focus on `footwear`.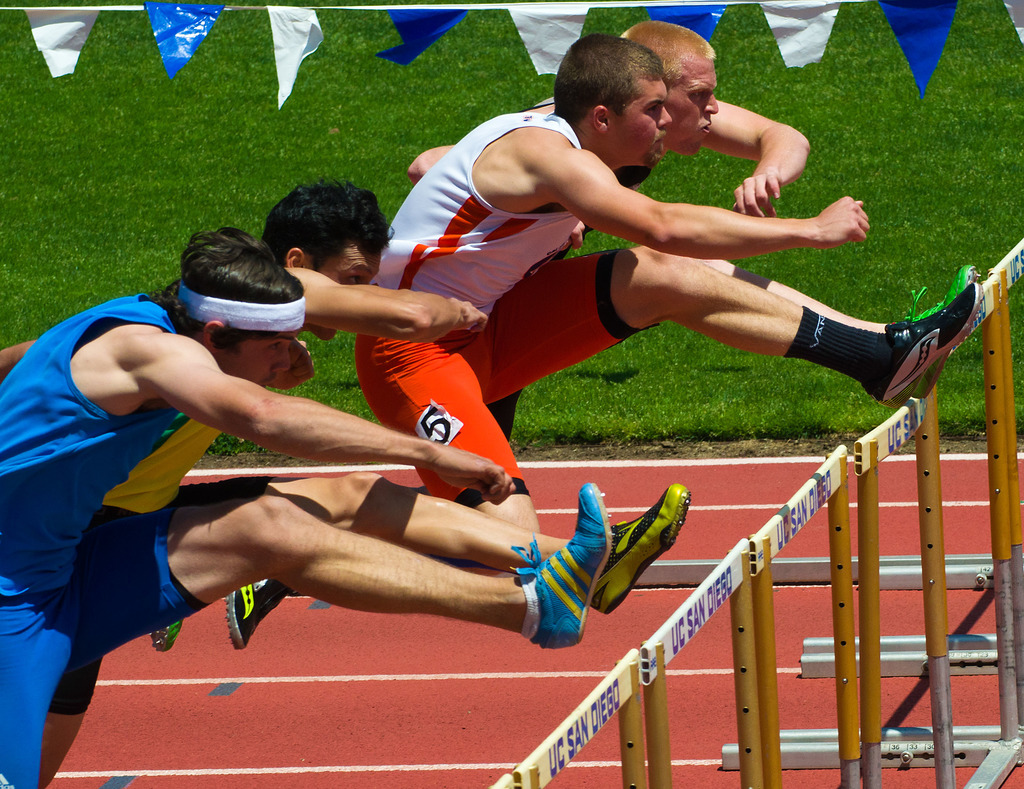
Focused at pyautogui.locateOnScreen(867, 275, 989, 414).
